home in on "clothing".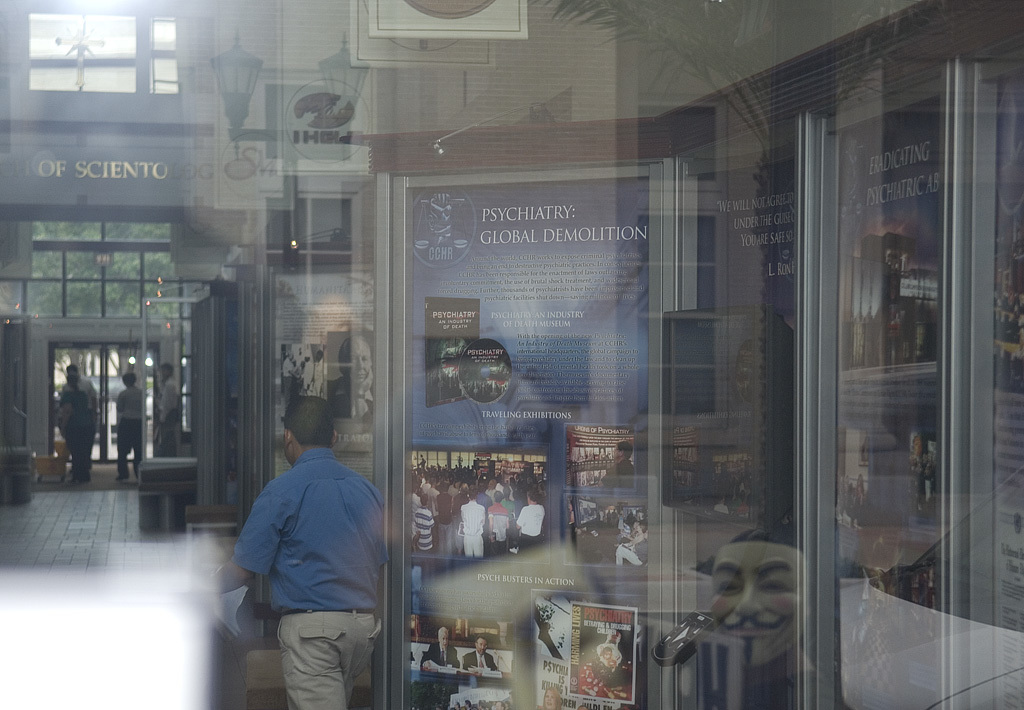
Homed in at [x1=303, y1=360, x2=314, y2=395].
